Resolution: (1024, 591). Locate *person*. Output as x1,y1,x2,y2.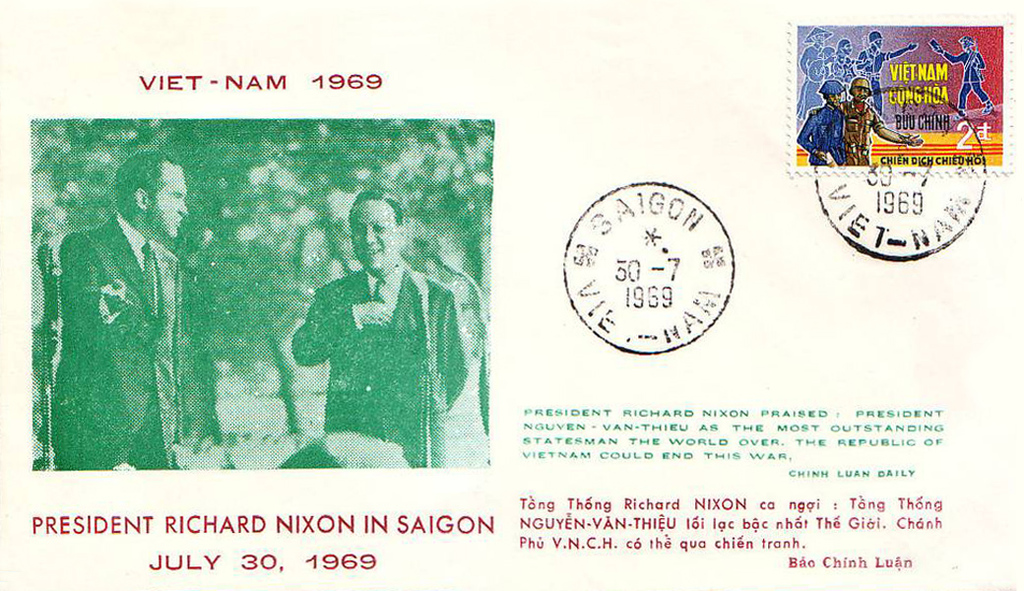
796,84,845,166.
